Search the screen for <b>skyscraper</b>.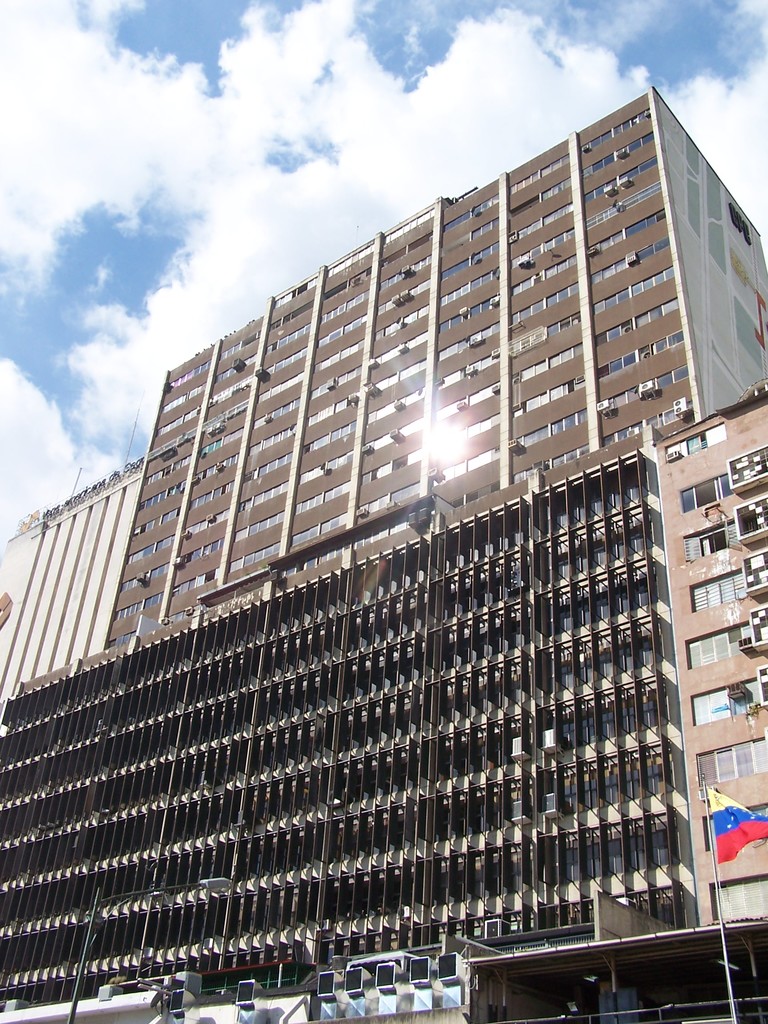
Found at (left=4, top=74, right=767, bottom=1023).
